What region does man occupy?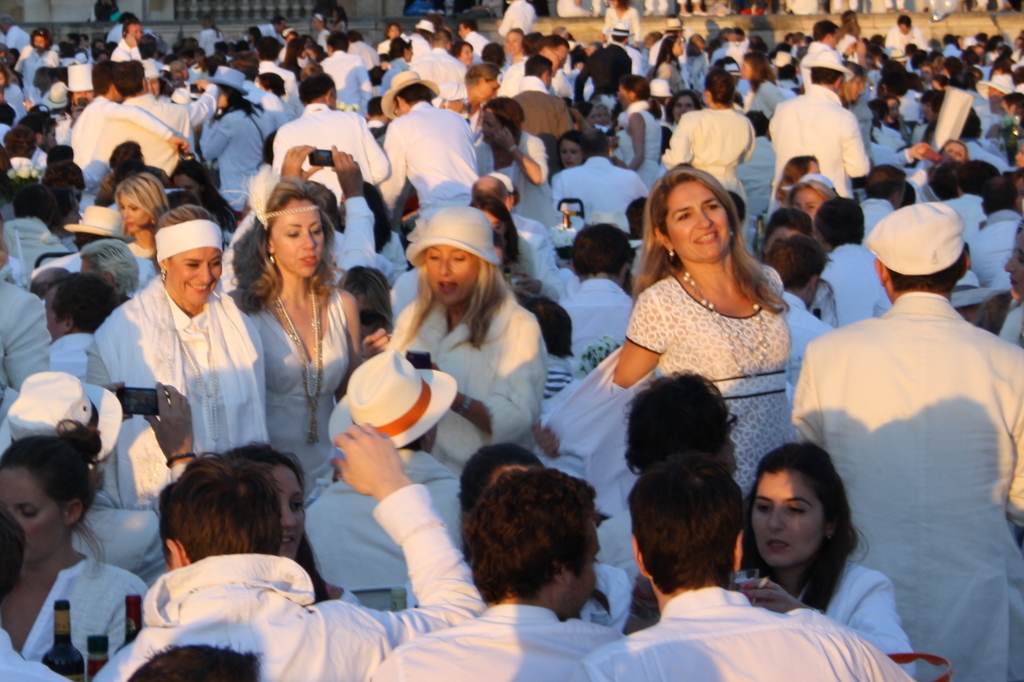
bbox=[0, 14, 33, 52].
